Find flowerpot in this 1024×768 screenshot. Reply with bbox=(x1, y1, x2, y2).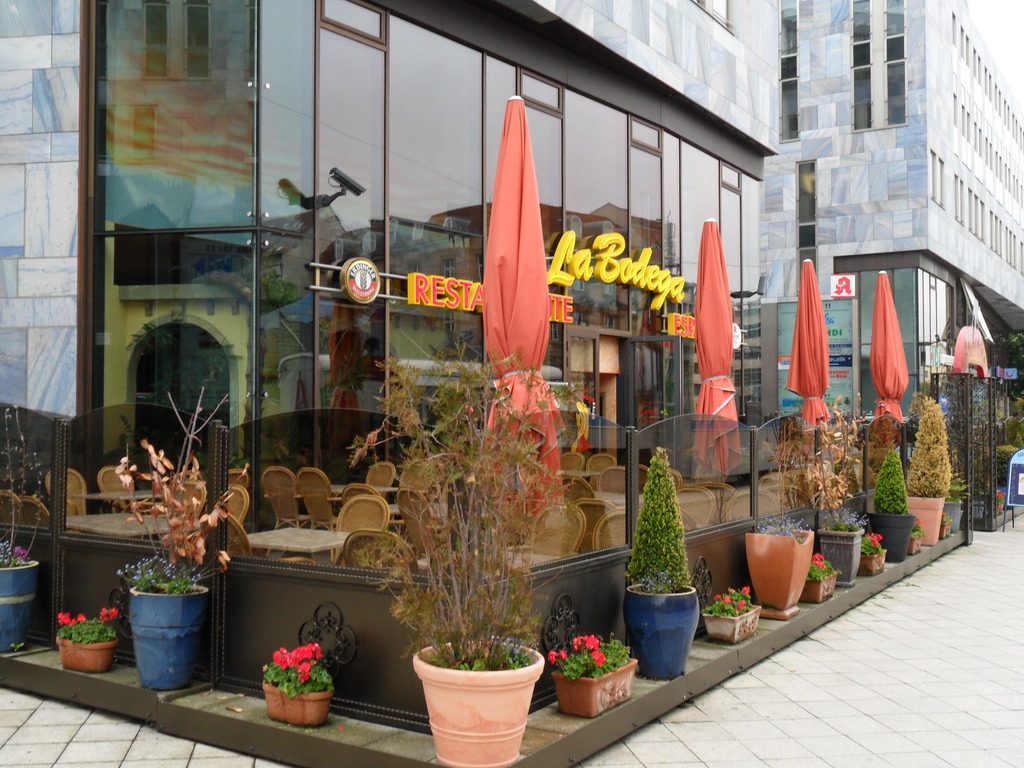
bbox=(862, 541, 888, 579).
